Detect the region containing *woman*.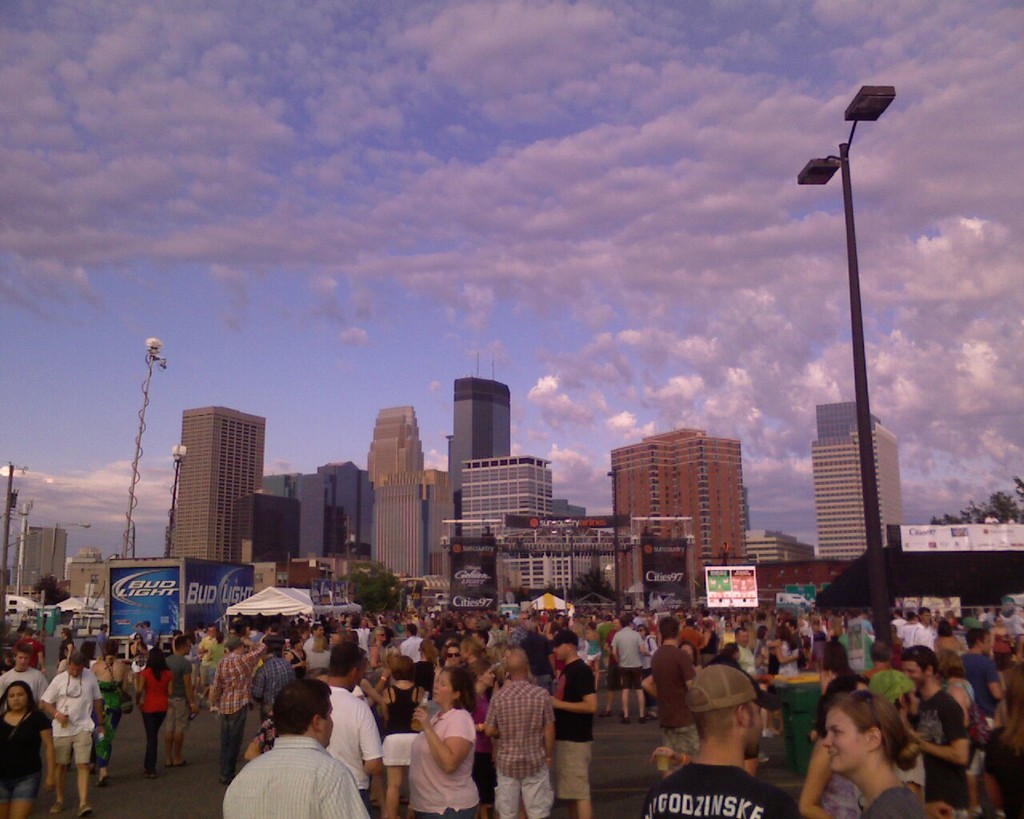
(930, 648, 983, 810).
